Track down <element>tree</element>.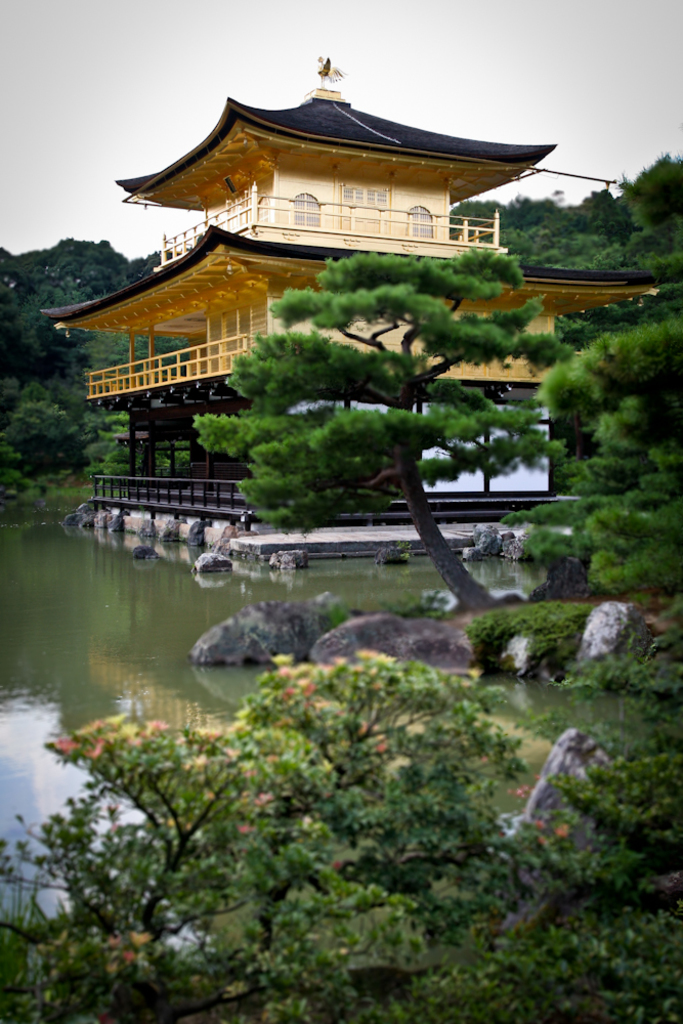
Tracked to [left=442, top=140, right=682, bottom=275].
